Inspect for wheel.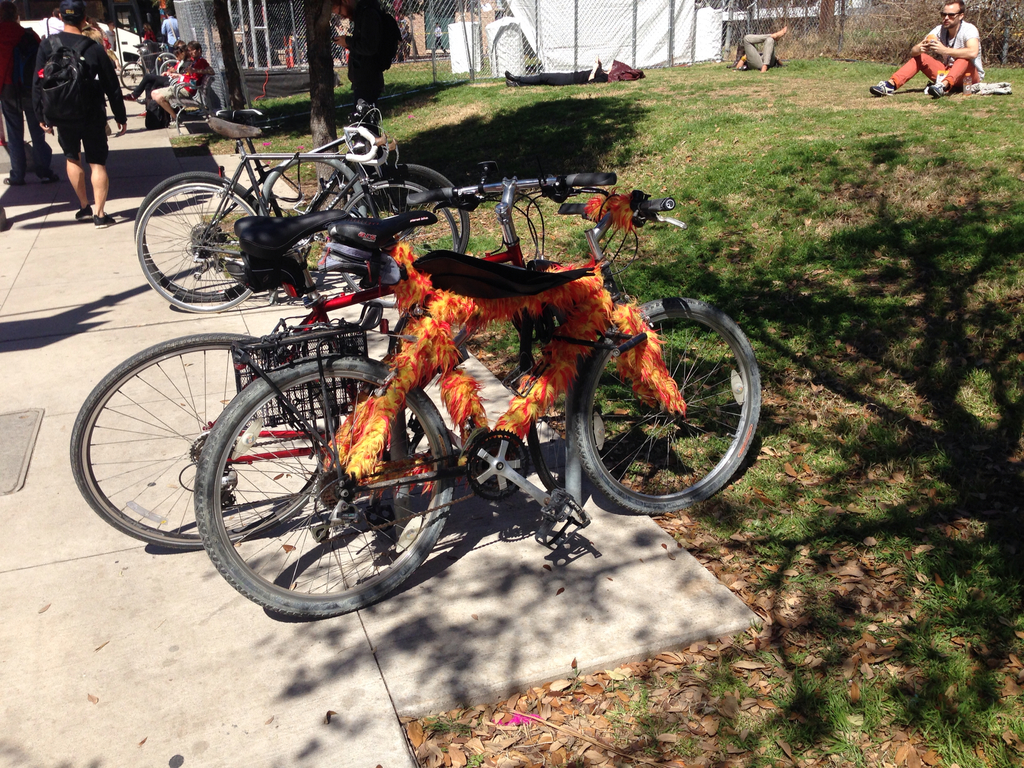
Inspection: <box>122,63,148,90</box>.
